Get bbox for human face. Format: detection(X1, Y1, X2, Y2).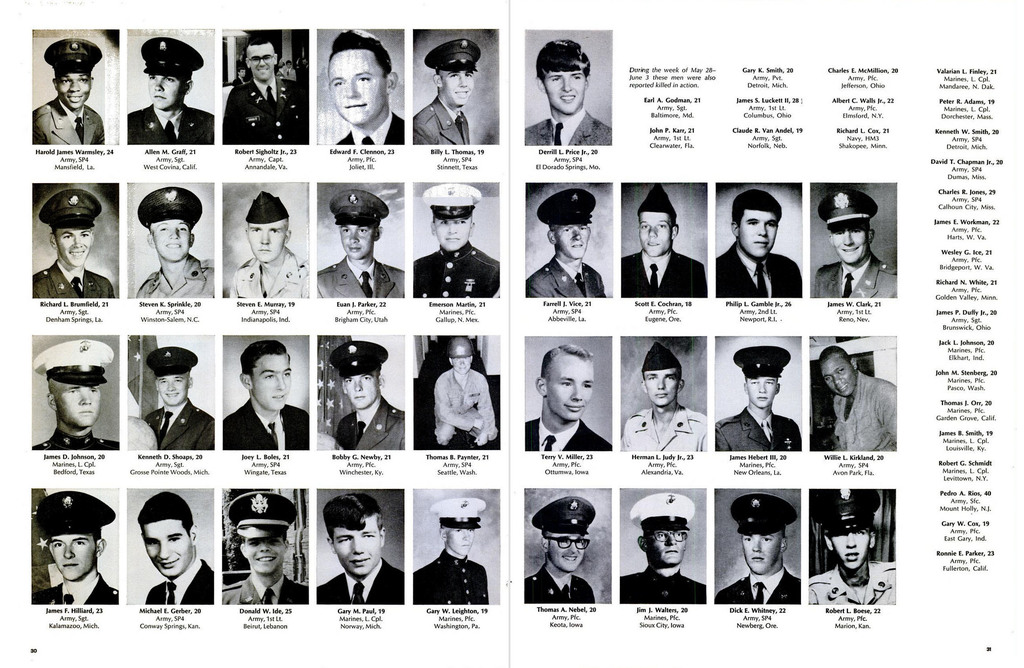
detection(150, 69, 183, 110).
